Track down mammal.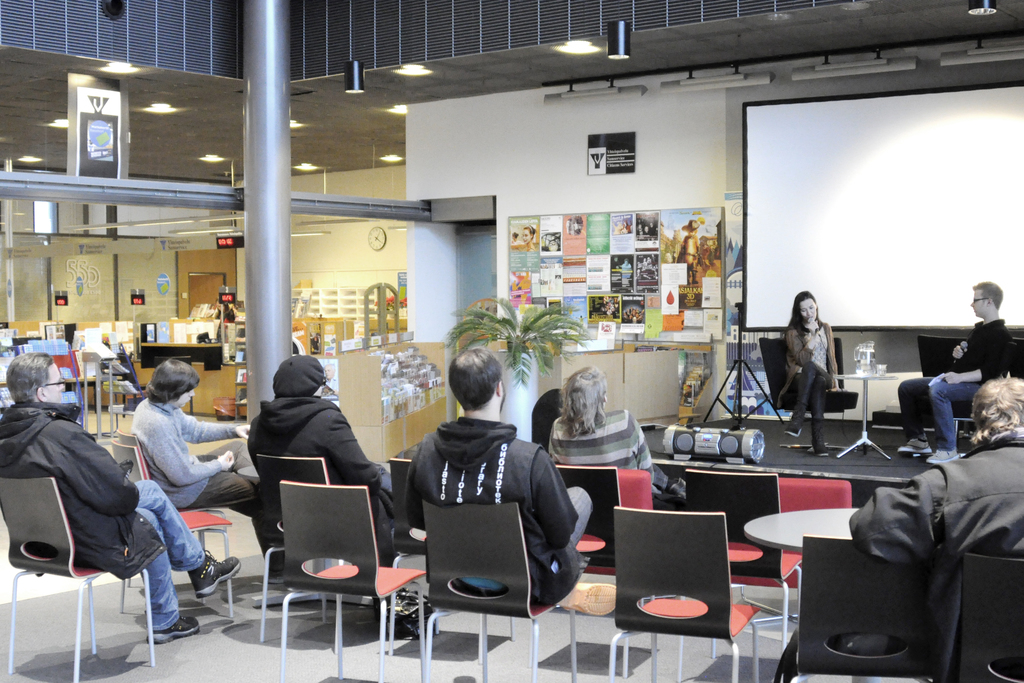
Tracked to box=[245, 355, 396, 555].
